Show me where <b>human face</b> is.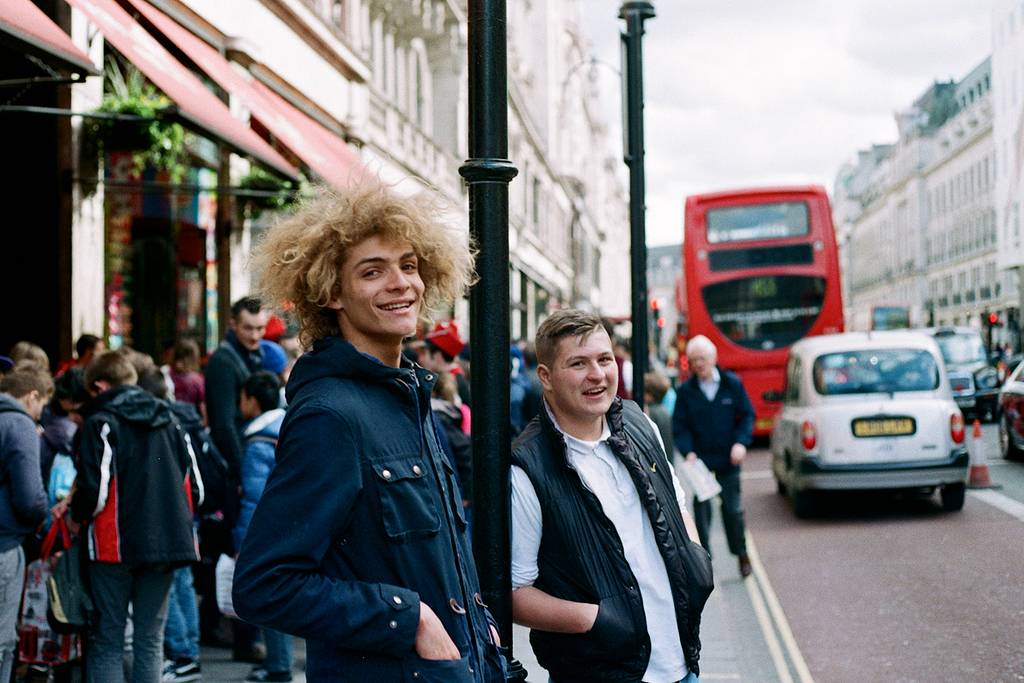
<b>human face</b> is at (547,324,618,414).
